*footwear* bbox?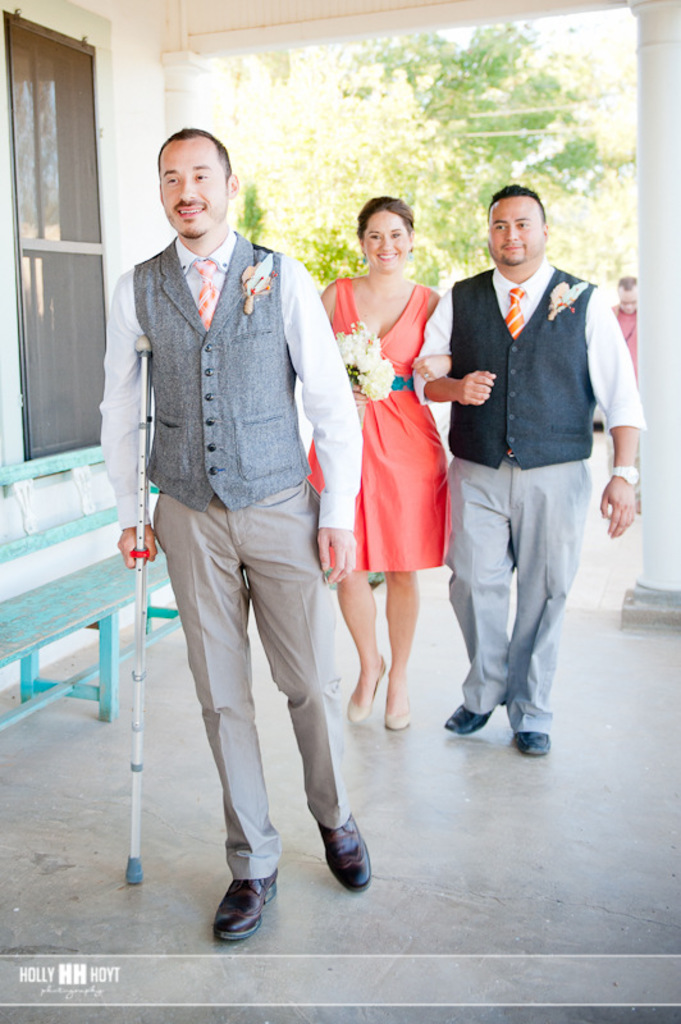
200, 879, 276, 943
